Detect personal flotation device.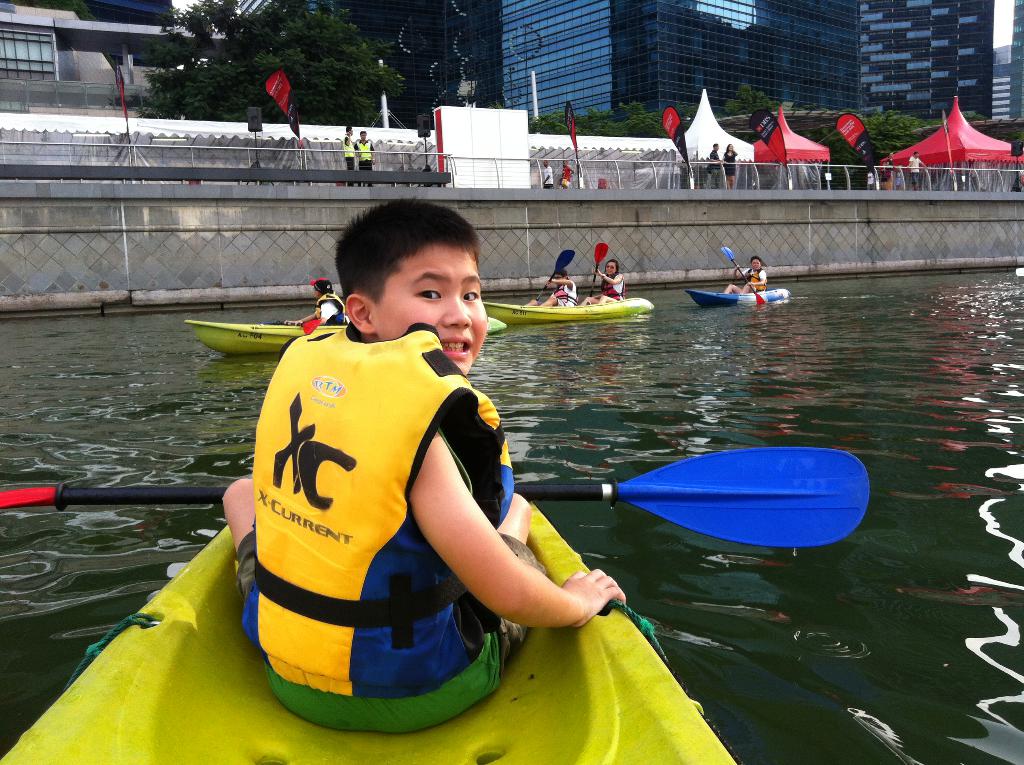
Detected at 353 136 371 161.
